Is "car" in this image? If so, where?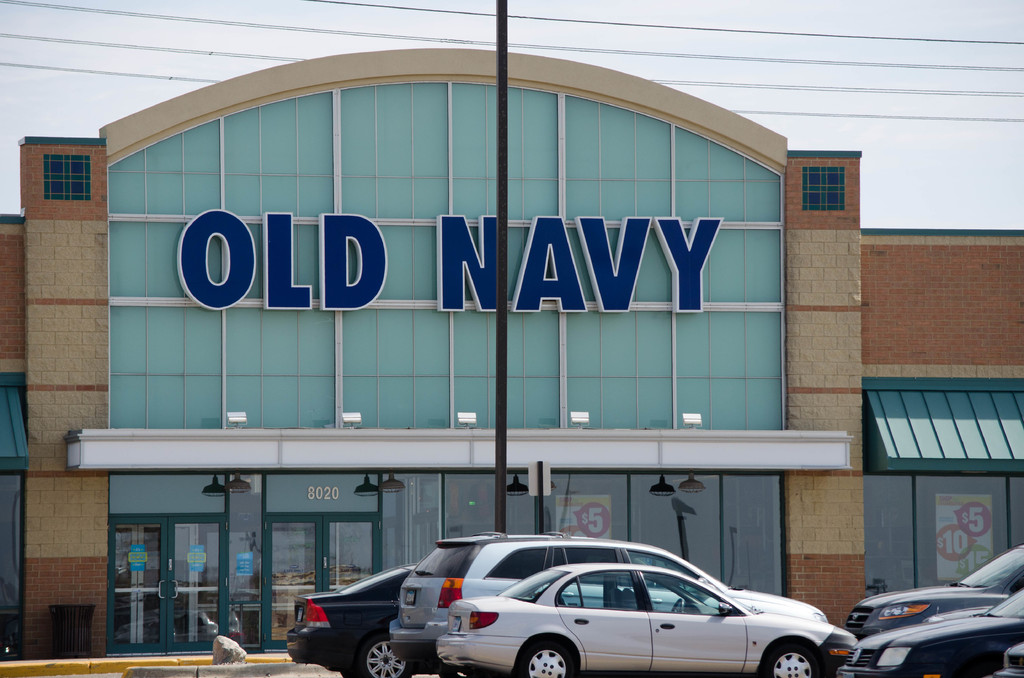
Yes, at 851 549 1023 640.
